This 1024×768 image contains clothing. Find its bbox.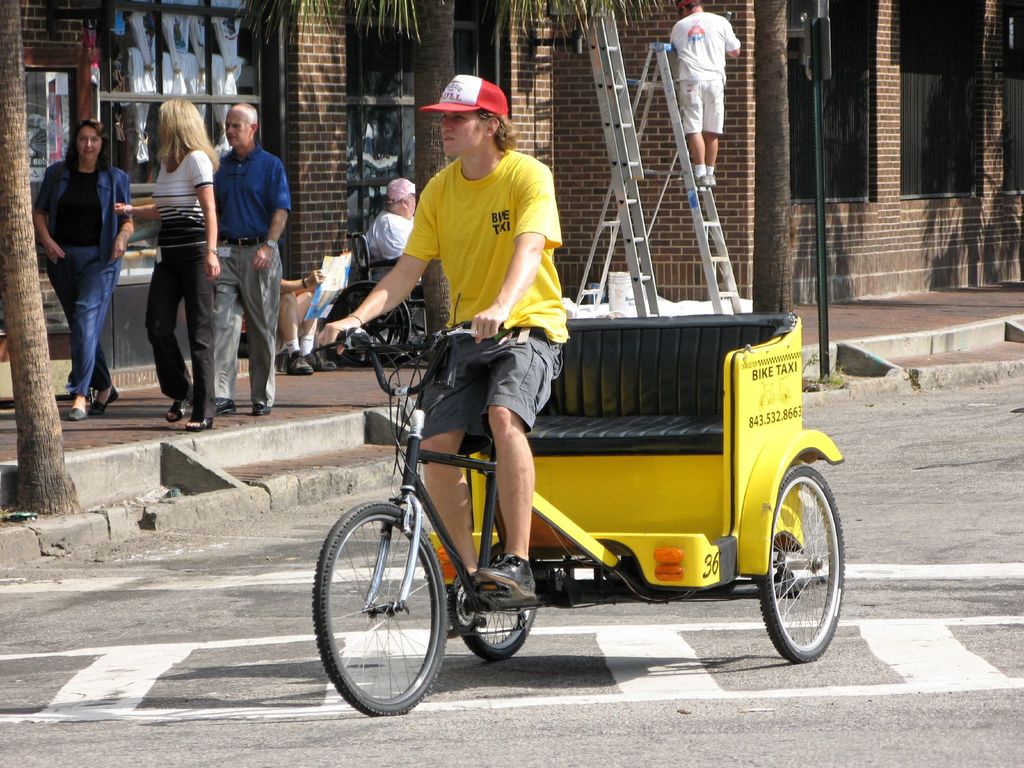
region(144, 157, 211, 415).
